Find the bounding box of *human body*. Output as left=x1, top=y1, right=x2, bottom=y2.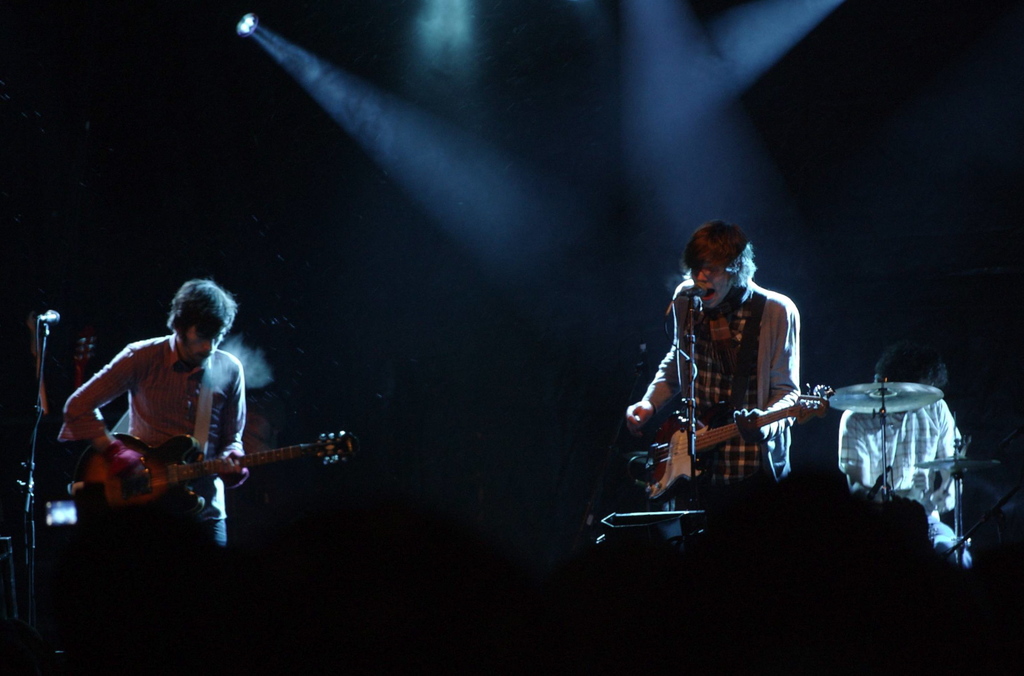
left=54, top=332, right=246, bottom=555.
